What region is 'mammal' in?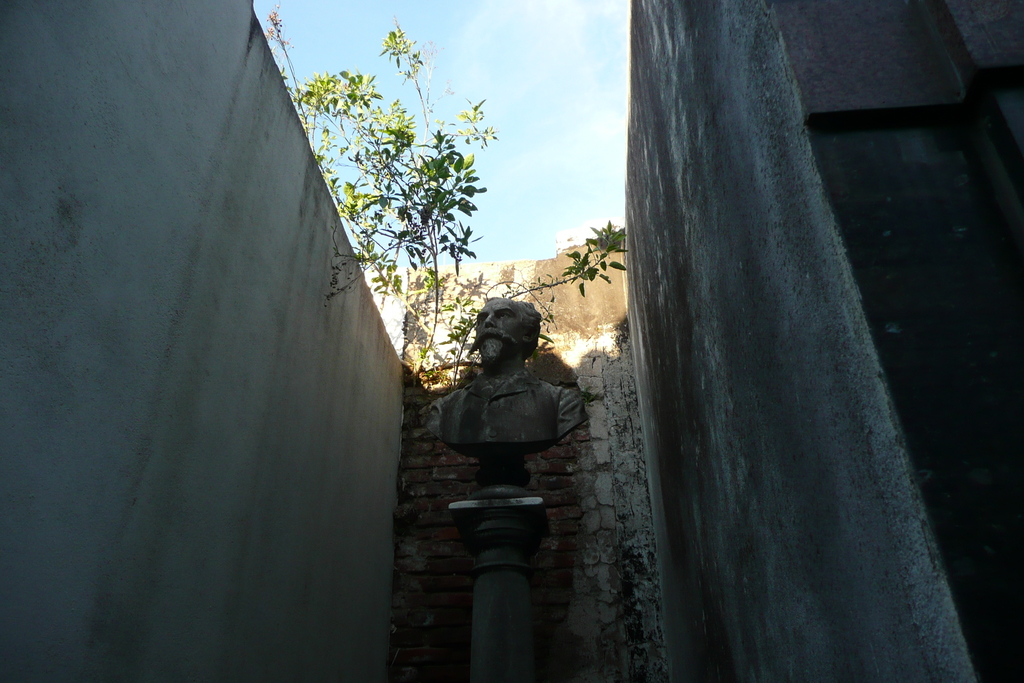
crop(428, 299, 595, 482).
